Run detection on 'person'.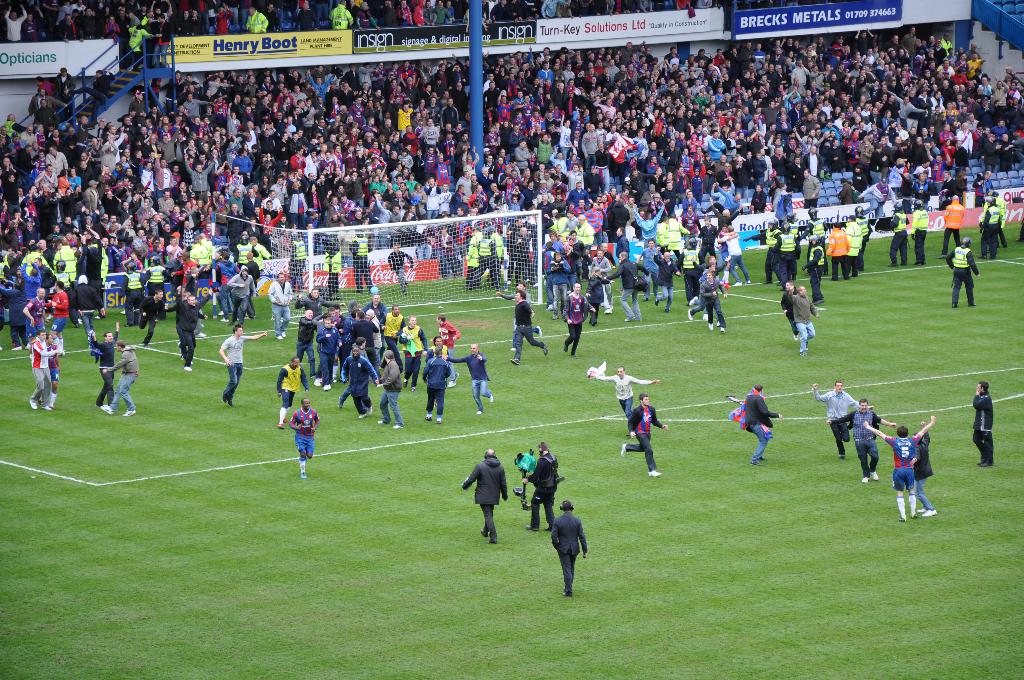
Result: box(508, 293, 547, 364).
